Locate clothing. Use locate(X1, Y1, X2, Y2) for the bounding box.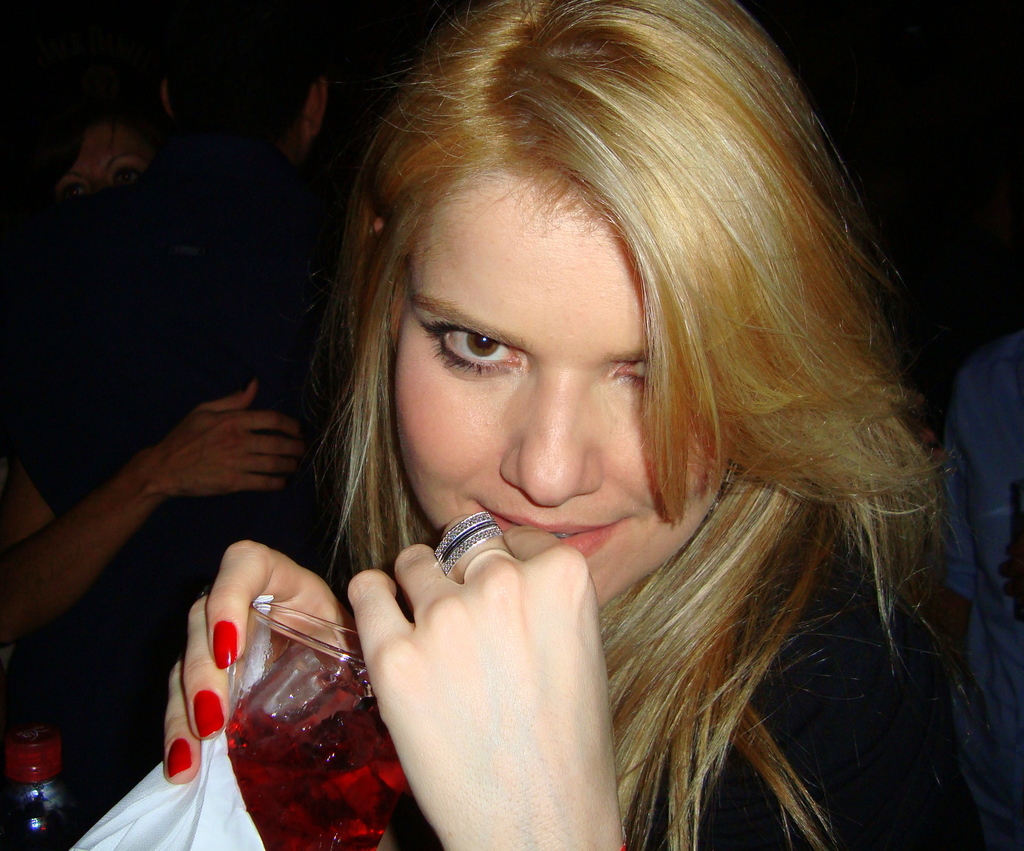
locate(394, 581, 988, 850).
